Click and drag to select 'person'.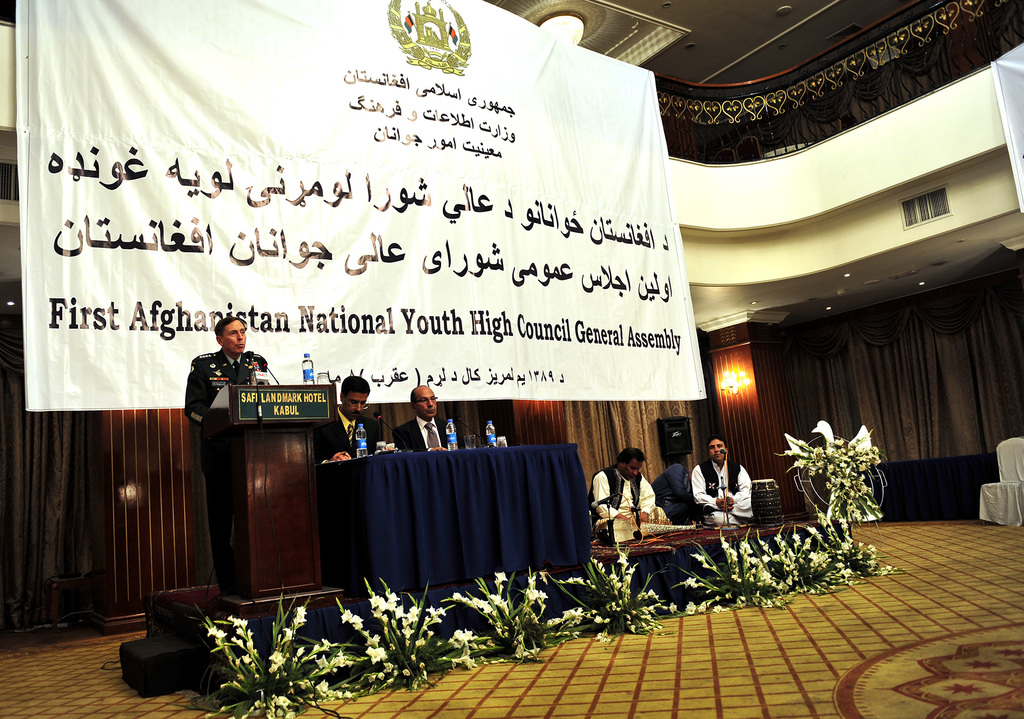
Selection: <region>701, 432, 758, 551</region>.
